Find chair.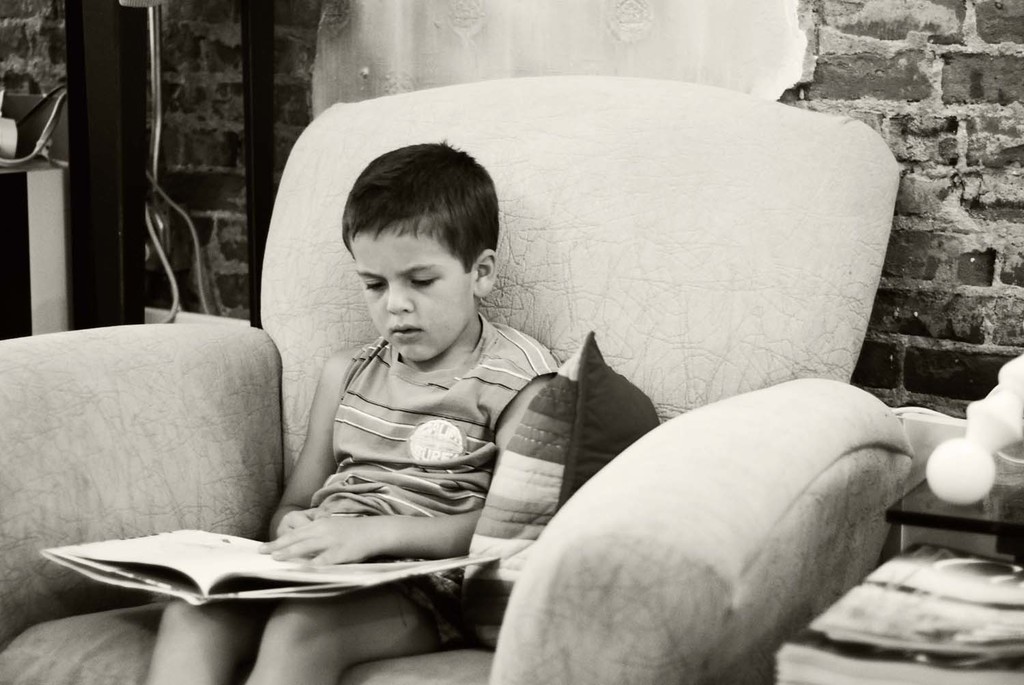
box(85, 114, 946, 684).
